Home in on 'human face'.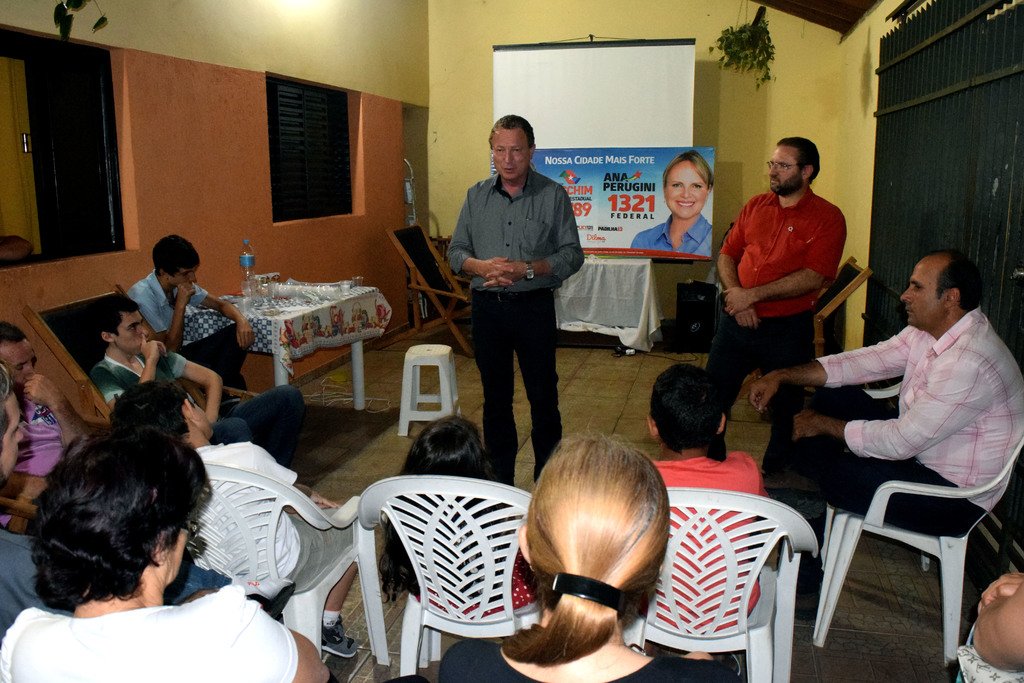
Homed in at left=665, top=157, right=710, bottom=223.
